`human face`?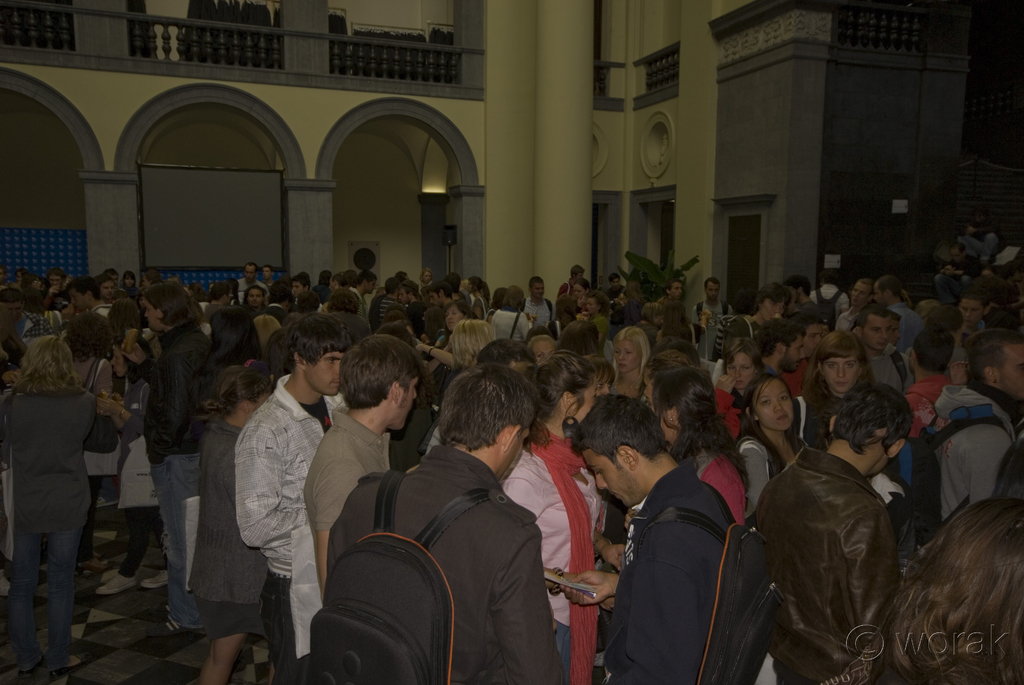
box(785, 333, 804, 372)
